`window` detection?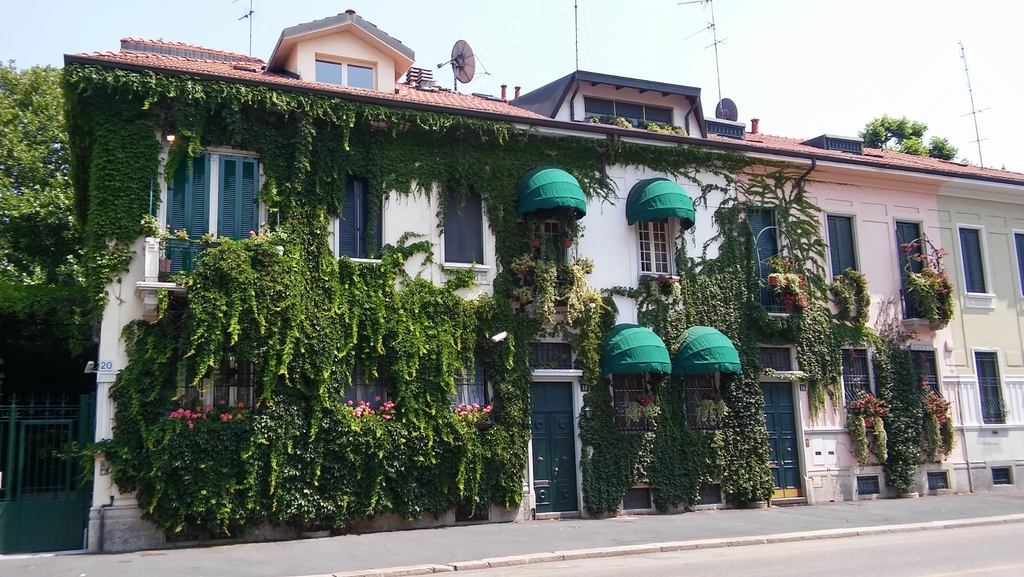
detection(687, 373, 730, 433)
